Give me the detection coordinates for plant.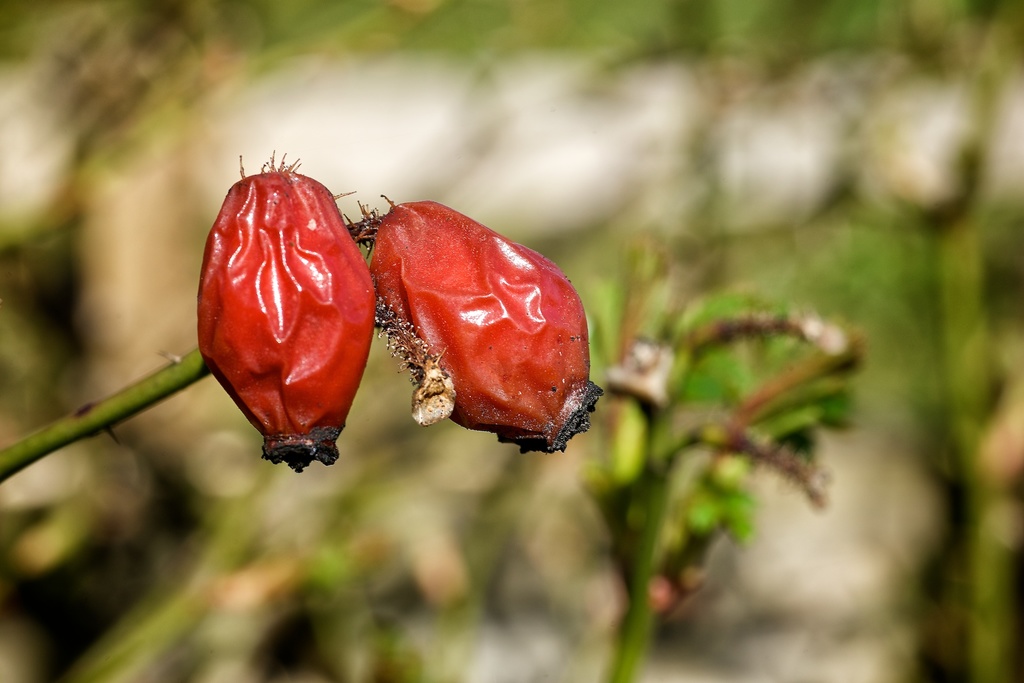
<region>0, 149, 605, 479</region>.
